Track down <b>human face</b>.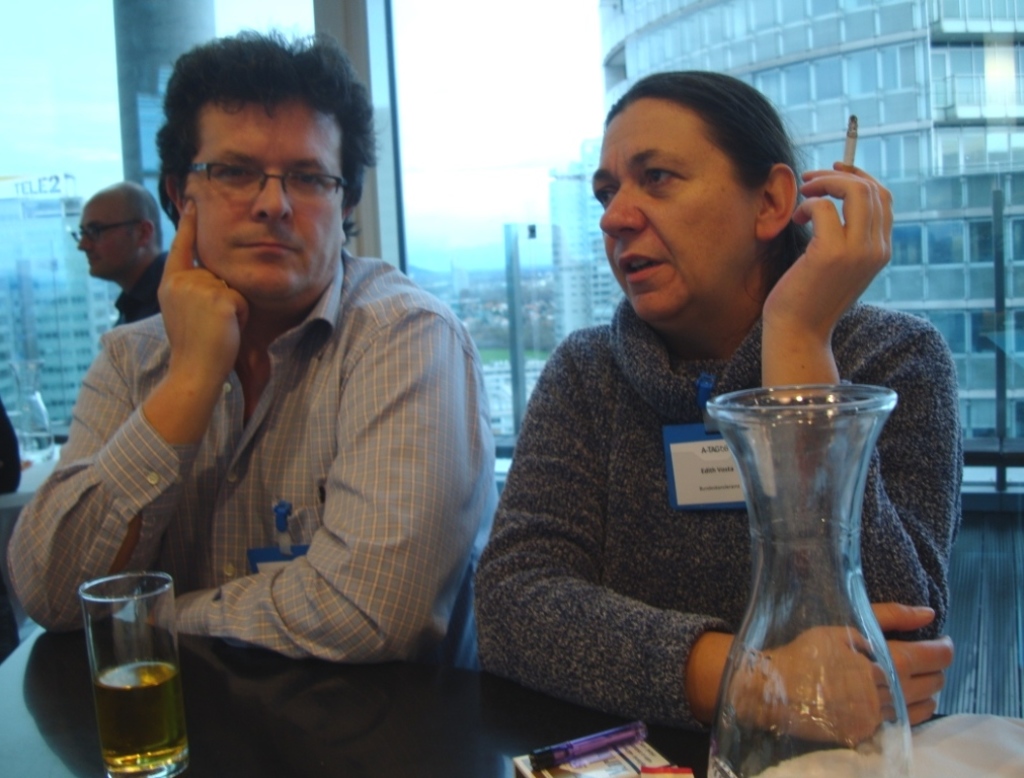
Tracked to x1=78, y1=207, x2=129, y2=282.
